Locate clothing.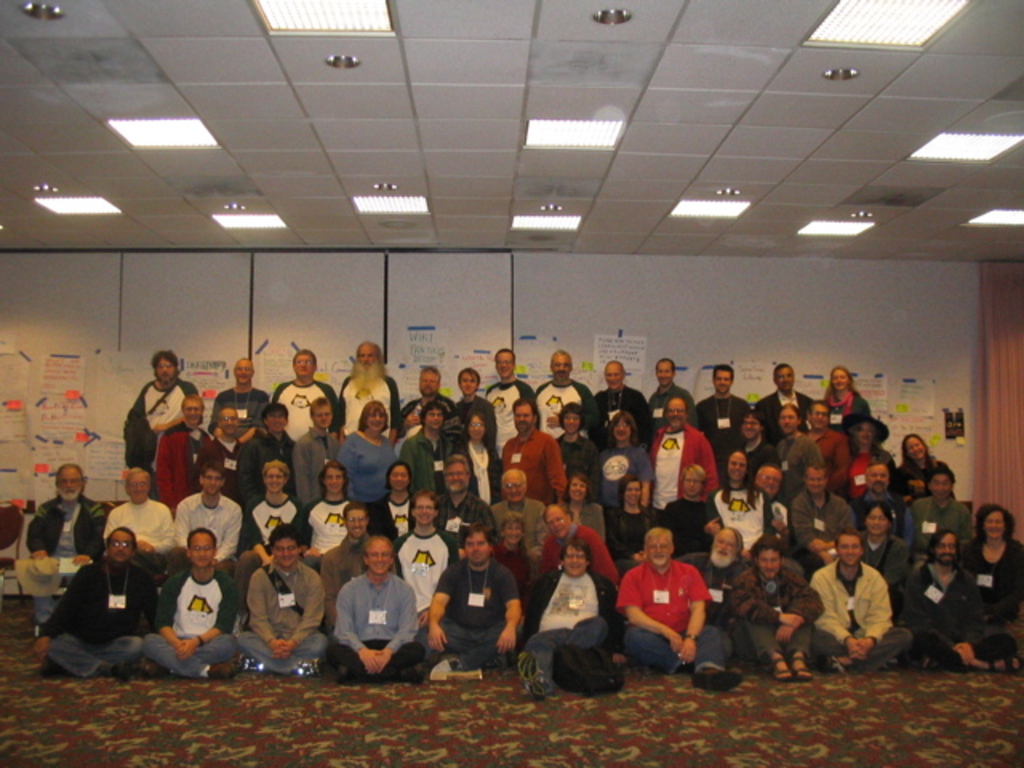
Bounding box: 456 394 493 490.
